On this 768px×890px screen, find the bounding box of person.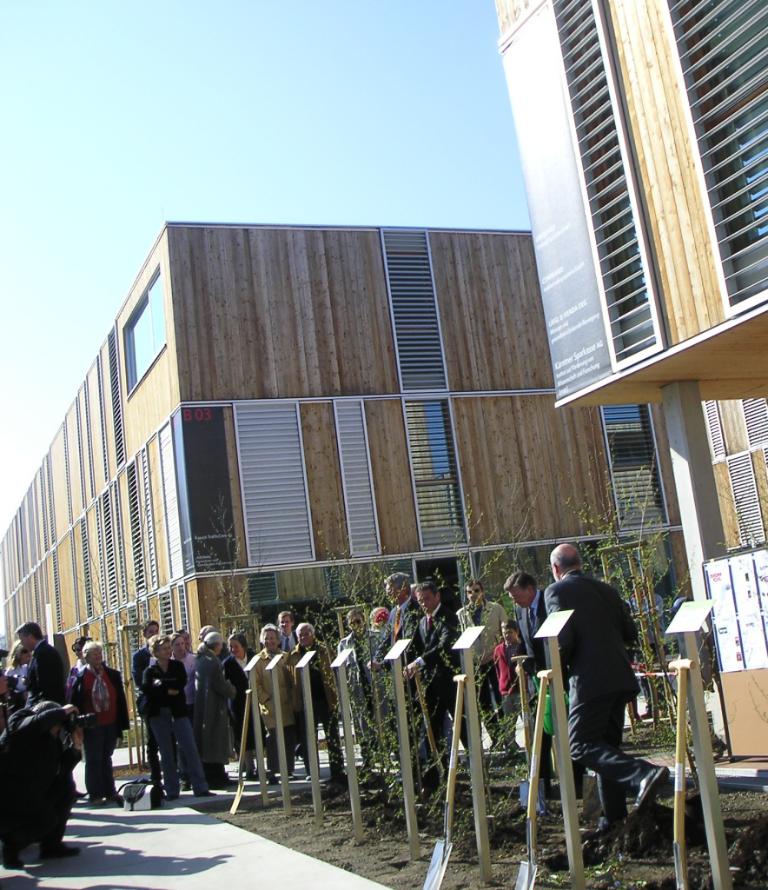
Bounding box: Rect(54, 635, 109, 699).
